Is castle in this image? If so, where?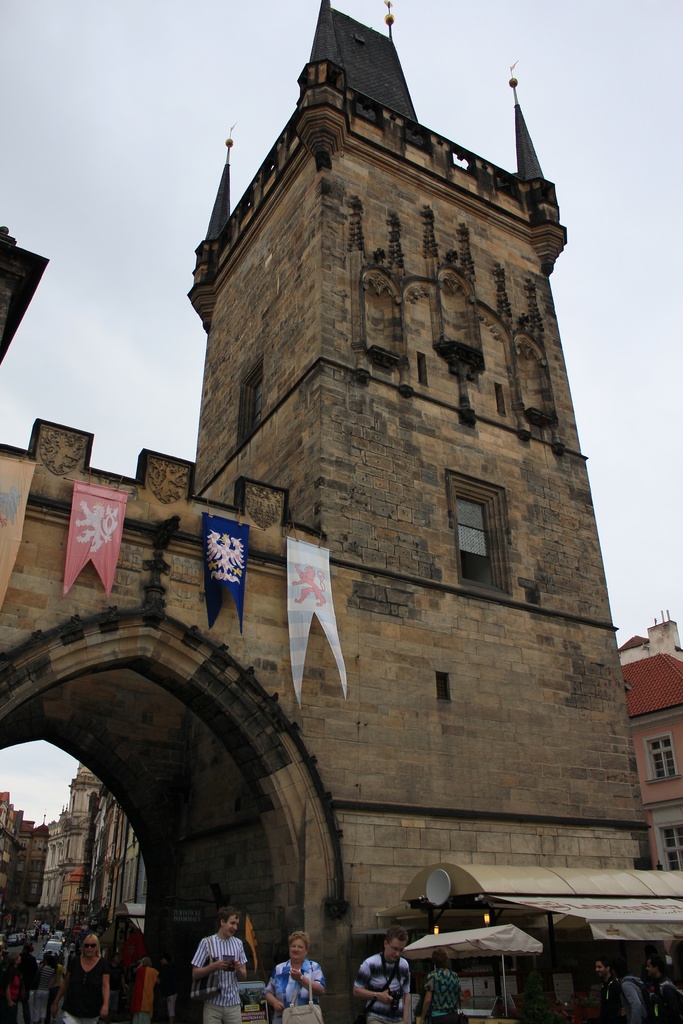
Yes, at <box>15,31,675,1023</box>.
